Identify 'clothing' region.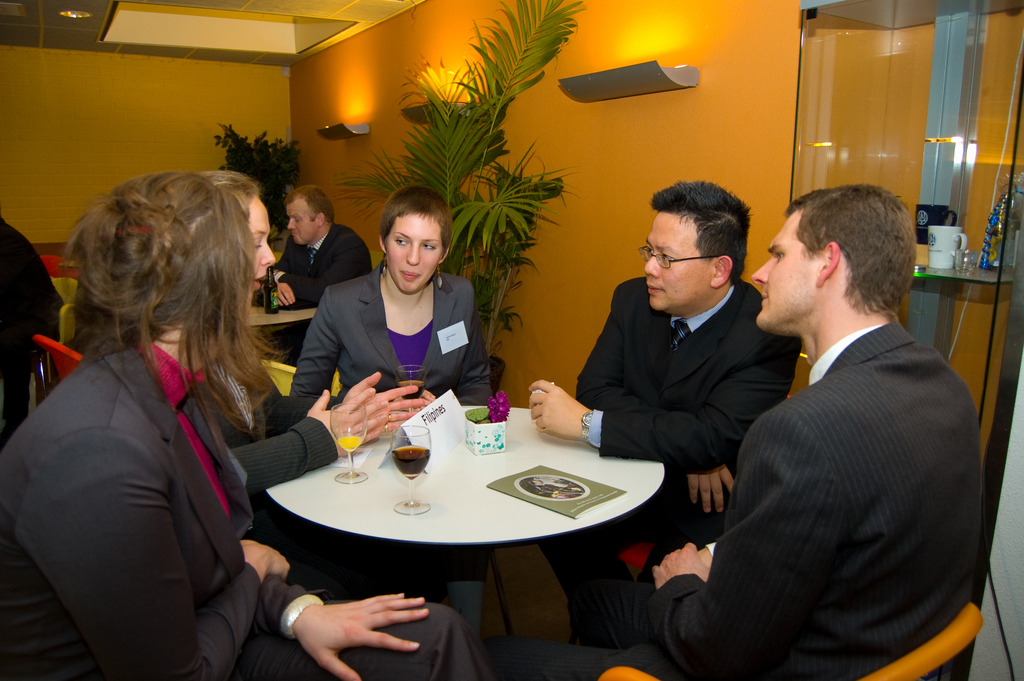
Region: x1=2, y1=332, x2=494, y2=680.
